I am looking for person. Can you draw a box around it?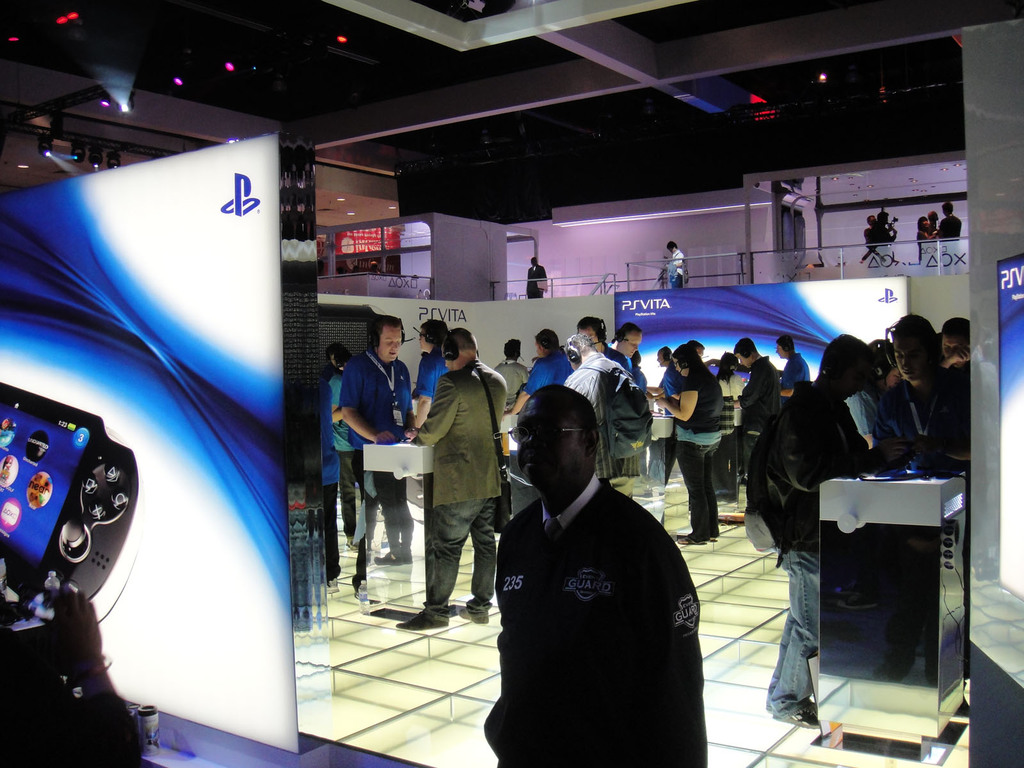
Sure, the bounding box is 322,349,358,539.
